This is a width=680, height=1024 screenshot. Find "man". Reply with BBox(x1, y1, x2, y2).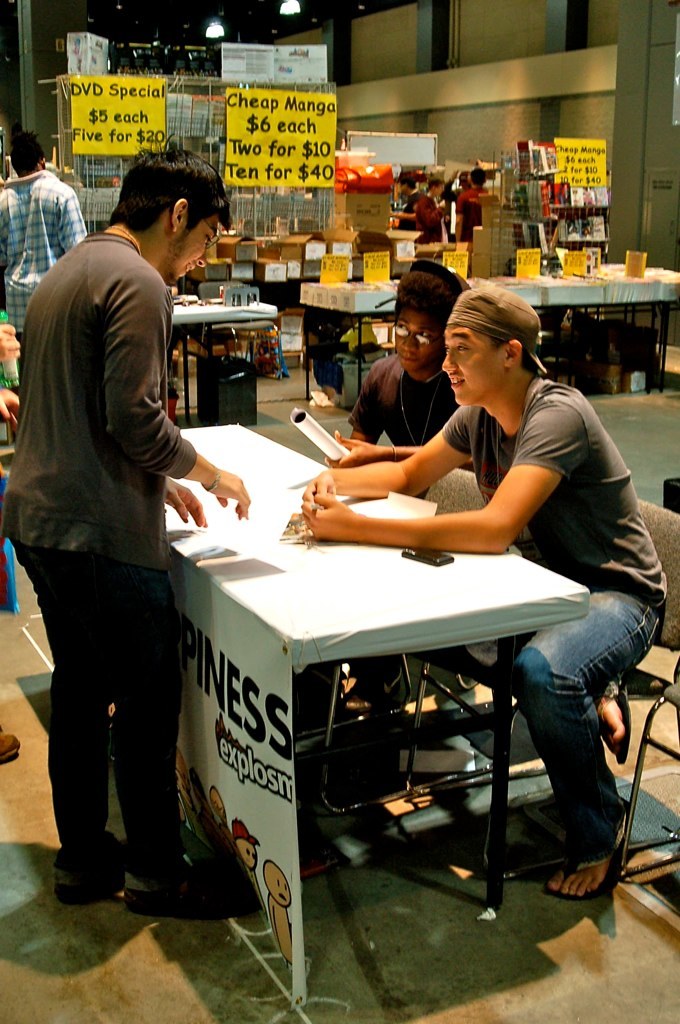
BBox(0, 143, 256, 927).
